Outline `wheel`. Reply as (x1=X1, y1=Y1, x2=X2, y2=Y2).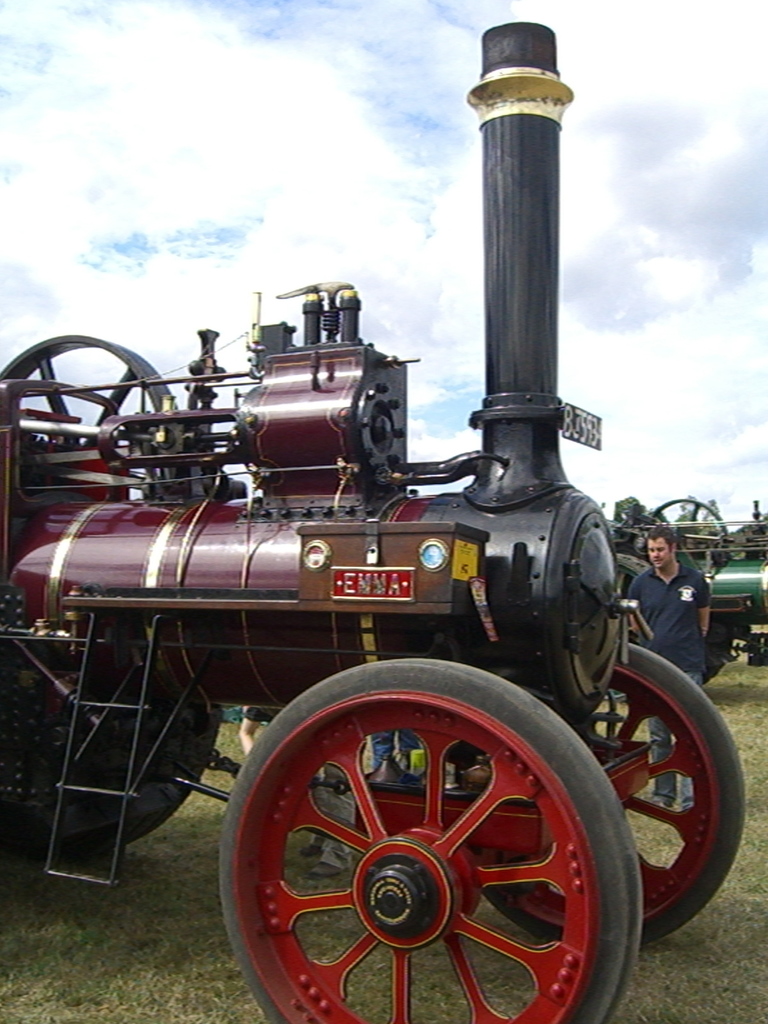
(x1=0, y1=336, x2=177, y2=508).
